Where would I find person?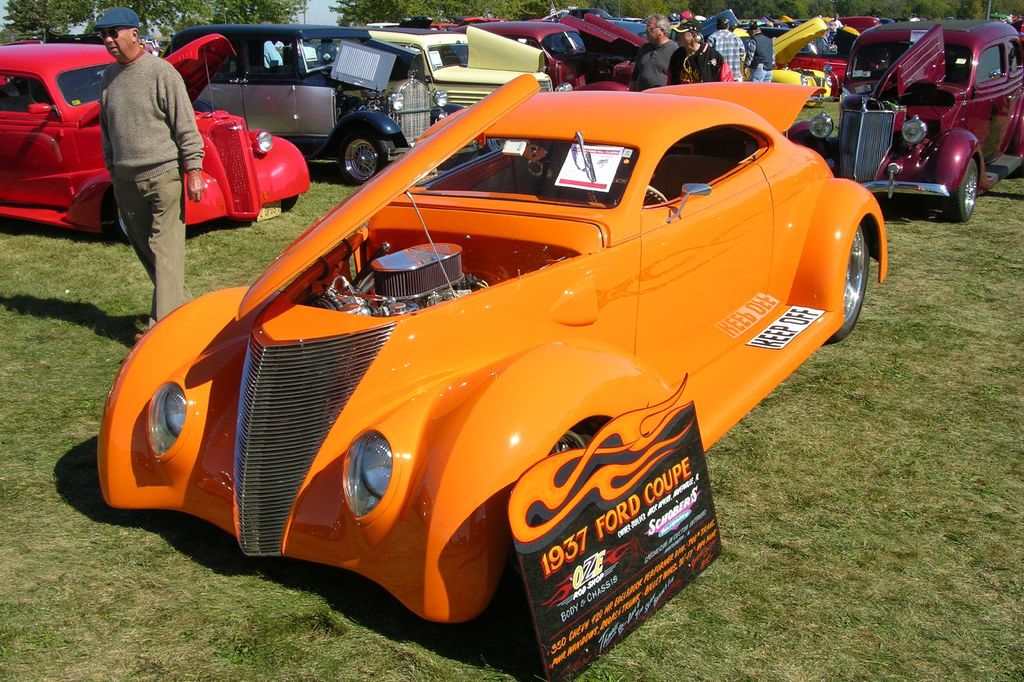
At (left=98, top=6, right=209, bottom=338).
